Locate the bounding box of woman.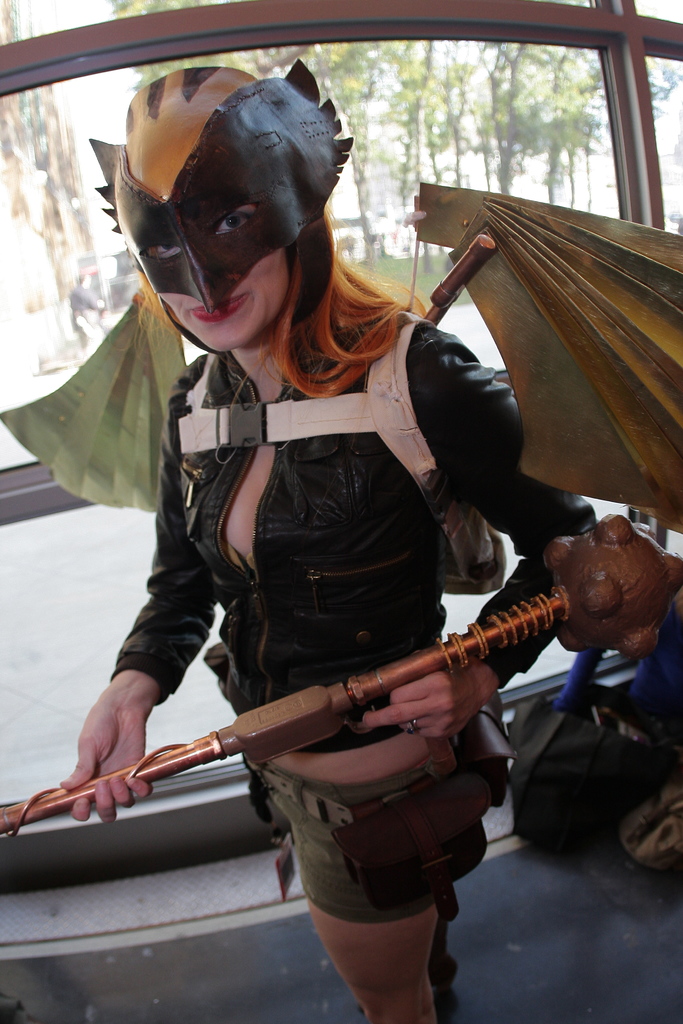
Bounding box: <box>60,71,590,1023</box>.
